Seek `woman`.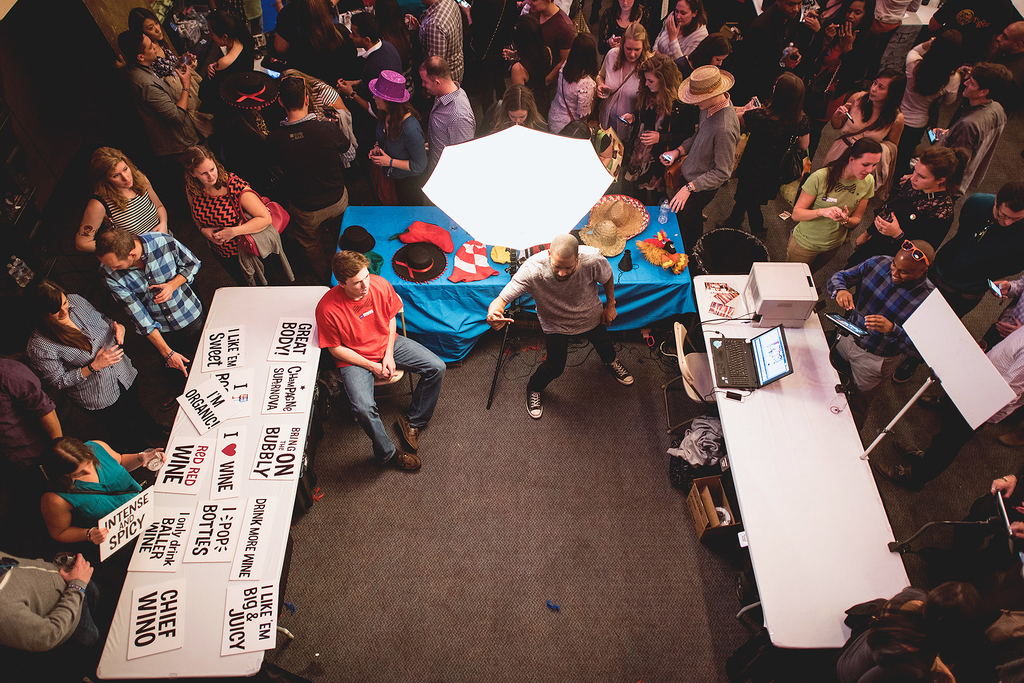
Rect(76, 149, 170, 246).
